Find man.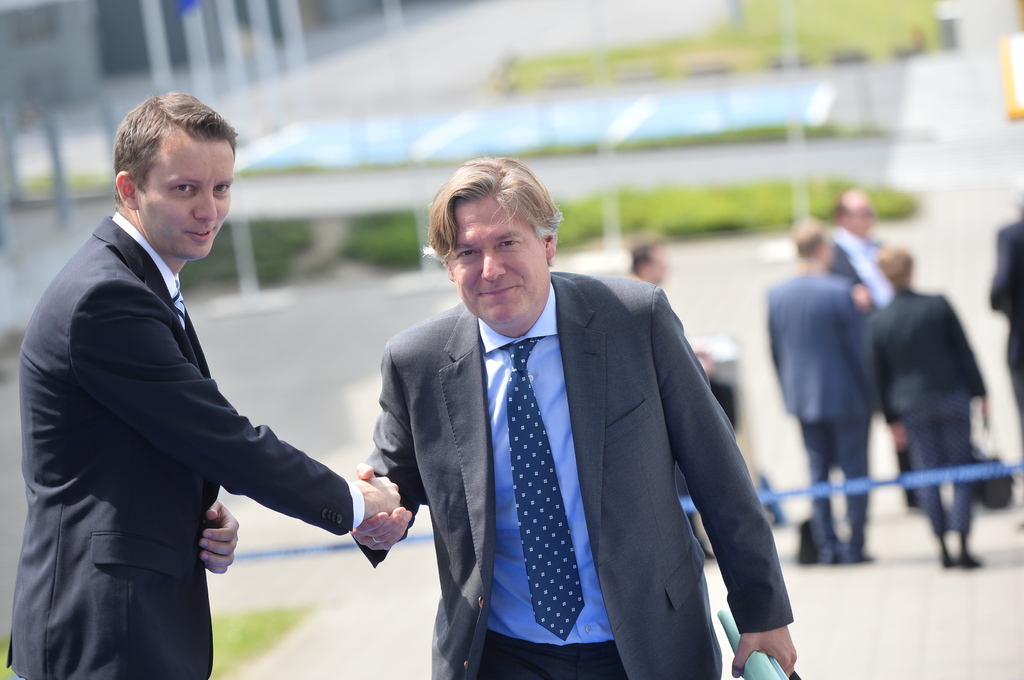
Rect(345, 151, 793, 679).
